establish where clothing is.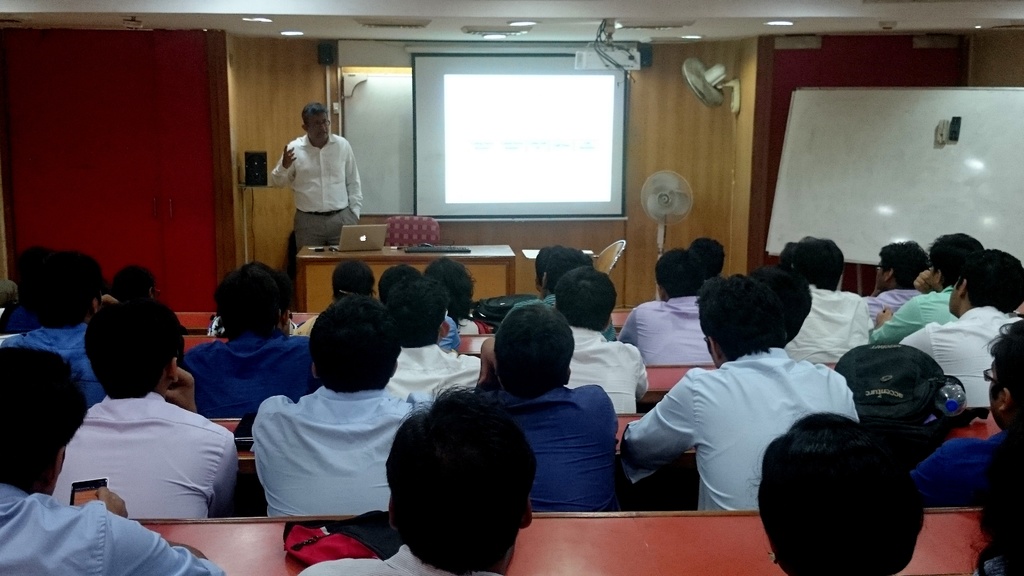
Established at [0,313,108,423].
